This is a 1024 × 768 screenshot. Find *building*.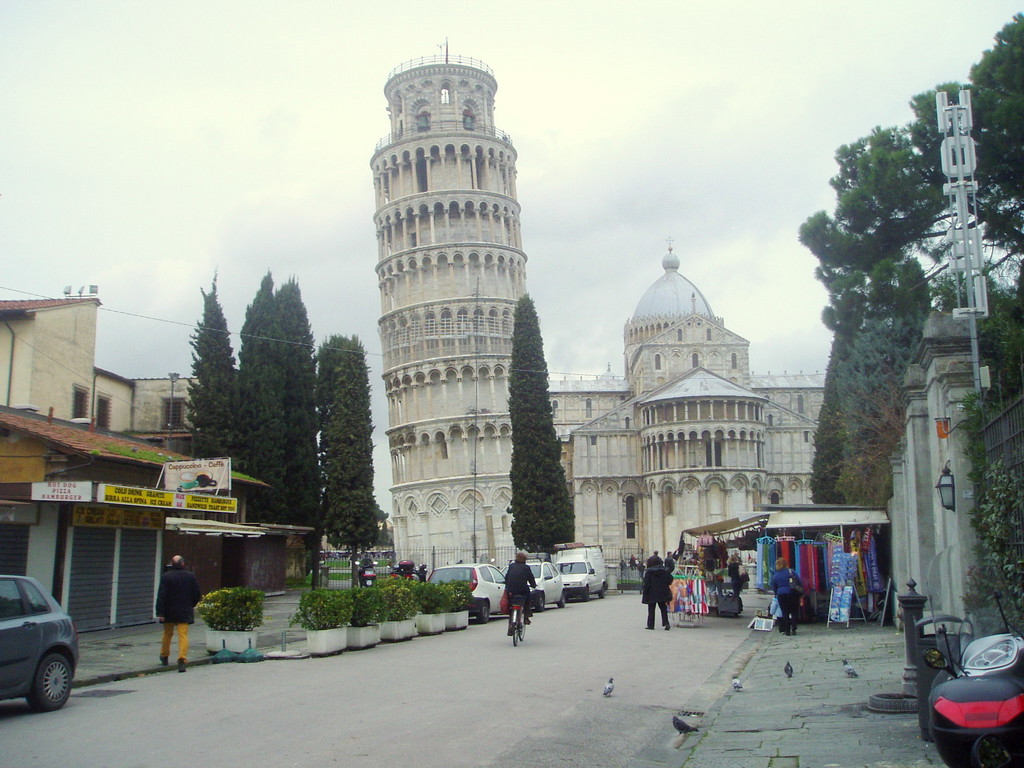
Bounding box: locate(368, 37, 826, 580).
